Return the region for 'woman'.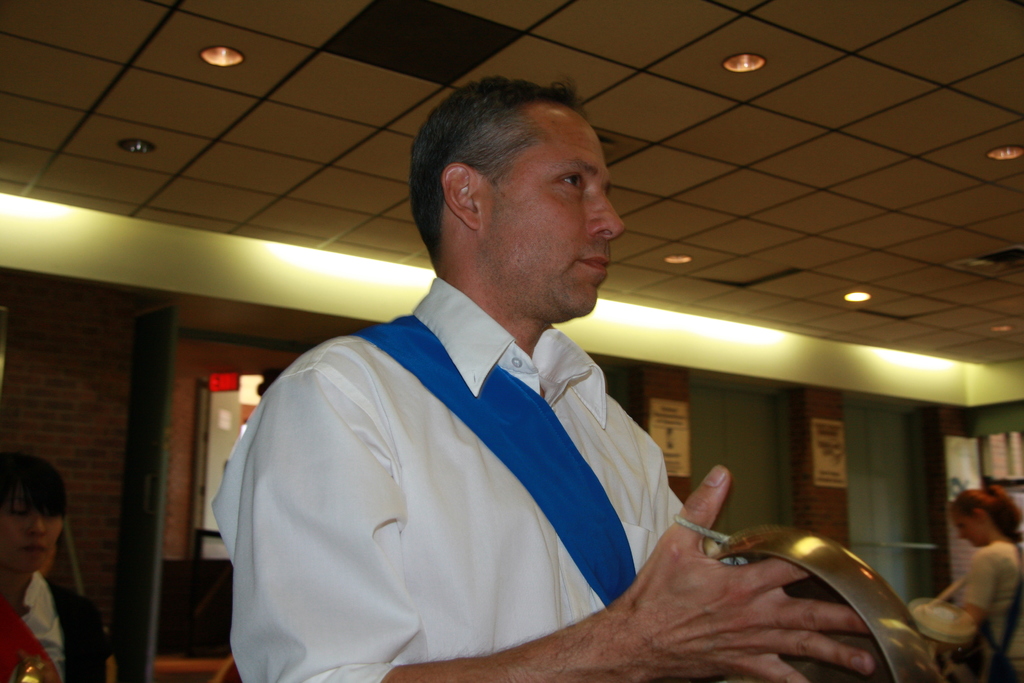
detection(930, 481, 1023, 682).
